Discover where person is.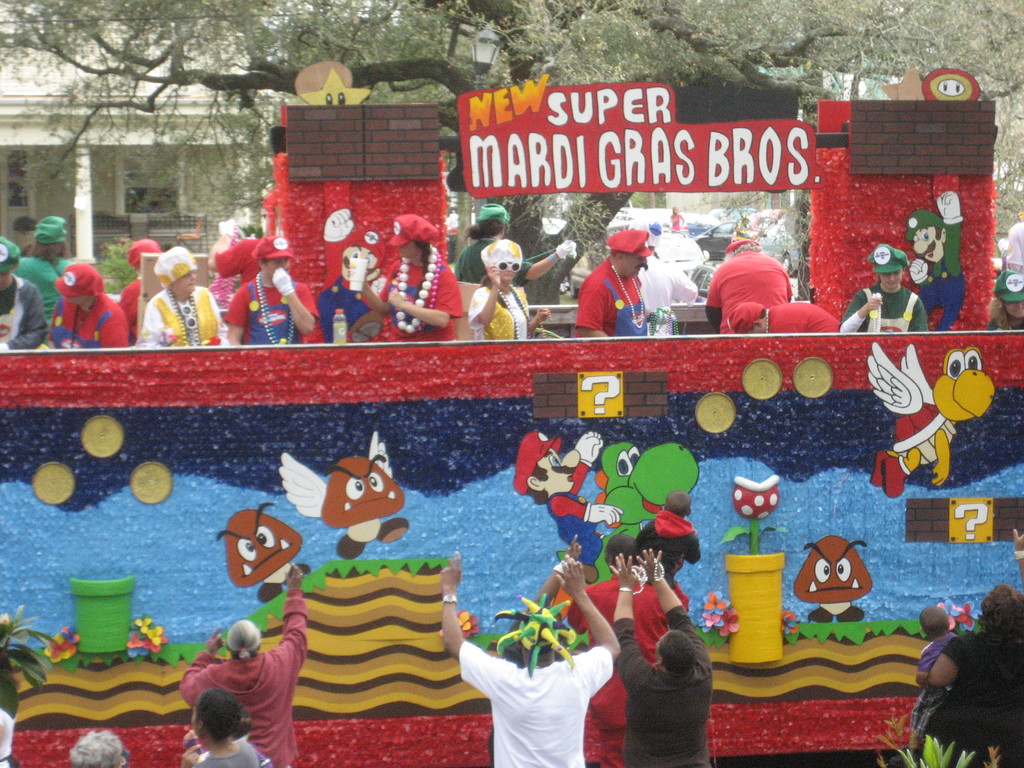
Discovered at 65, 730, 139, 767.
